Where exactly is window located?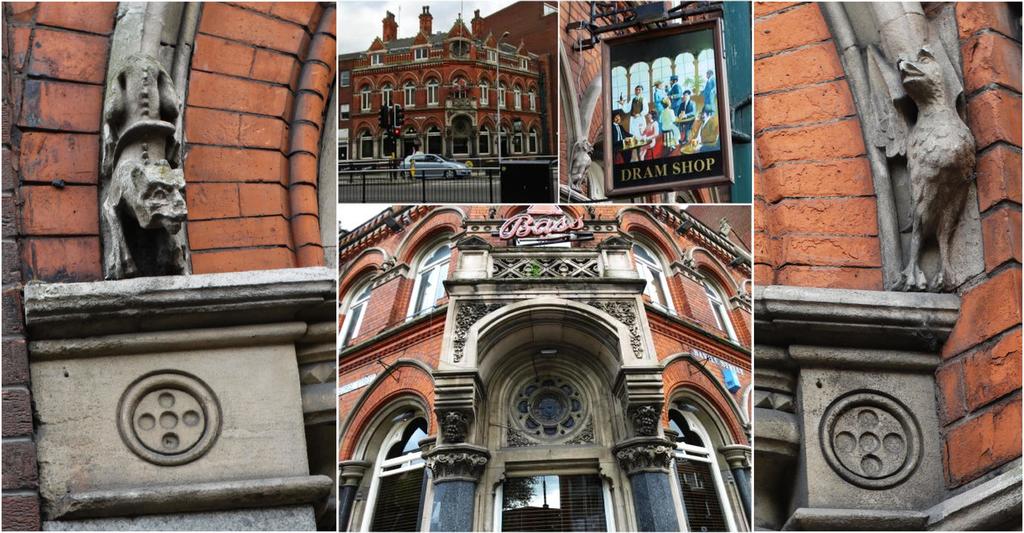
Its bounding box is <box>424,82,439,103</box>.
